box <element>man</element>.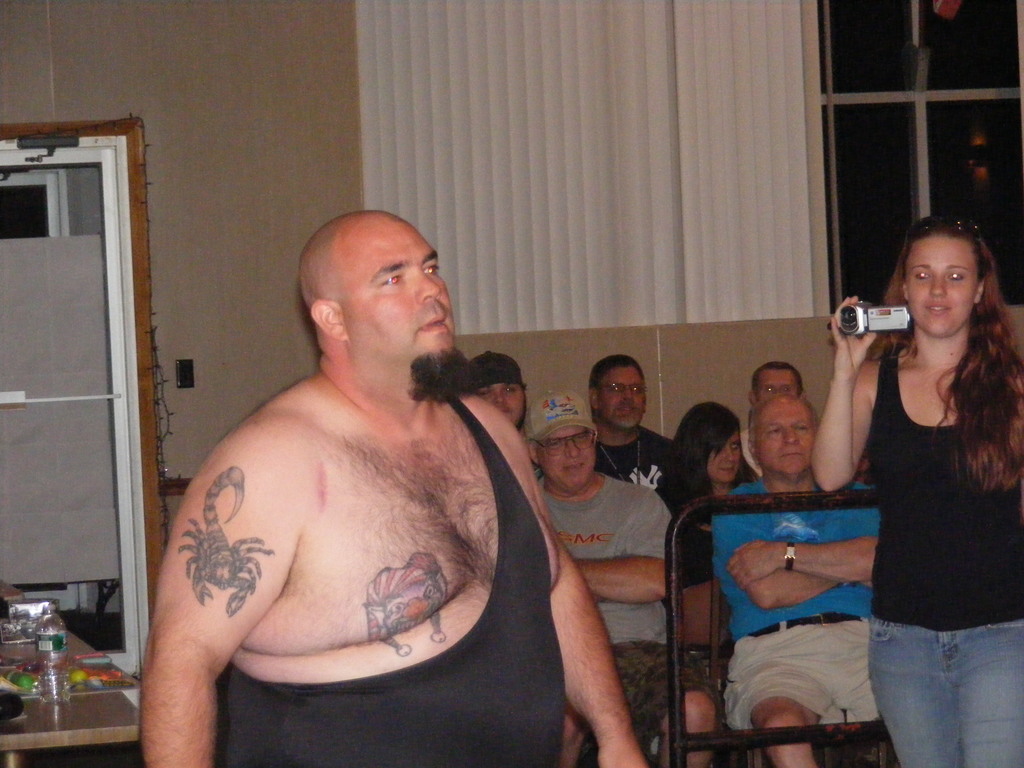
522 388 718 765.
